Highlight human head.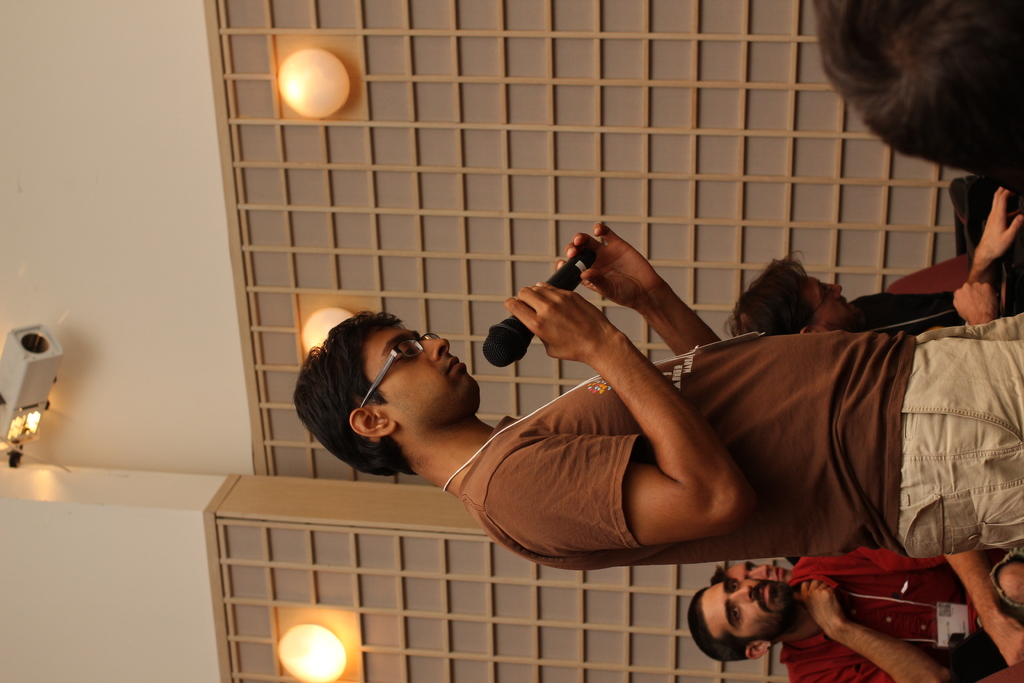
Highlighted region: box(687, 580, 797, 661).
